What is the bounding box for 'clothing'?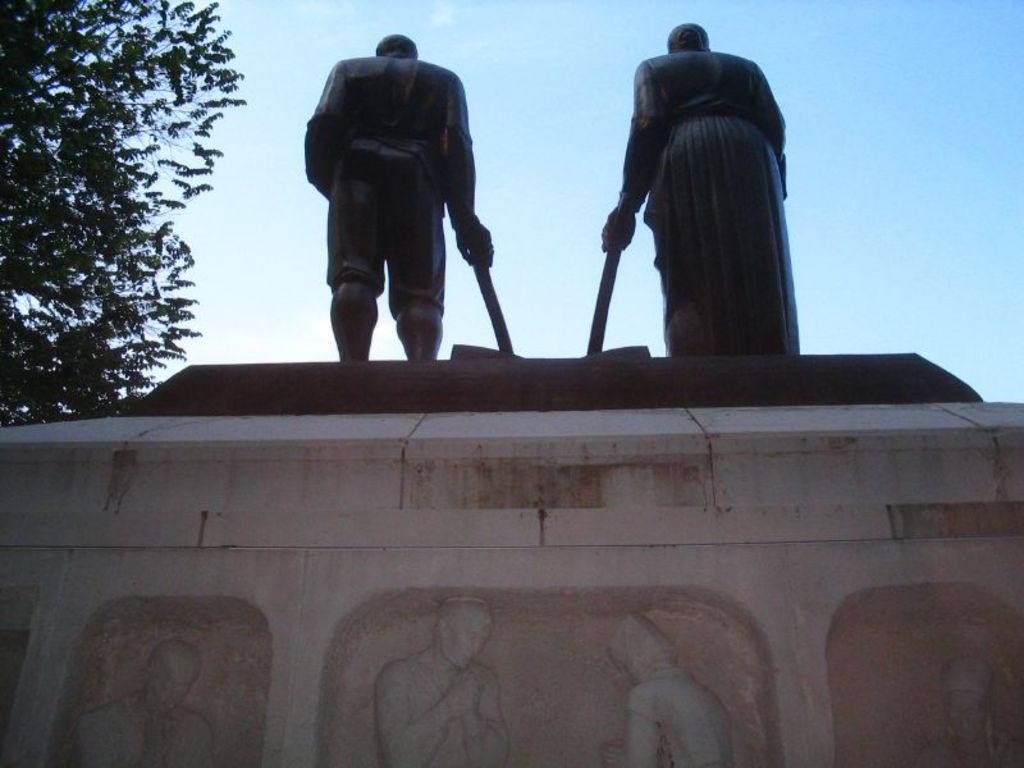
x1=296, y1=24, x2=495, y2=346.
